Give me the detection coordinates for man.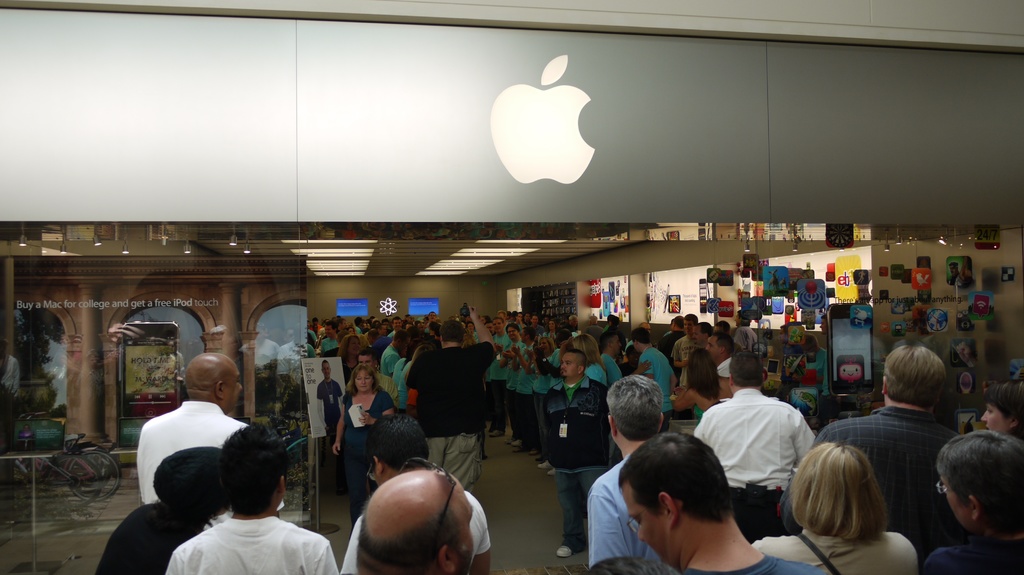
(x1=694, y1=343, x2=815, y2=539).
